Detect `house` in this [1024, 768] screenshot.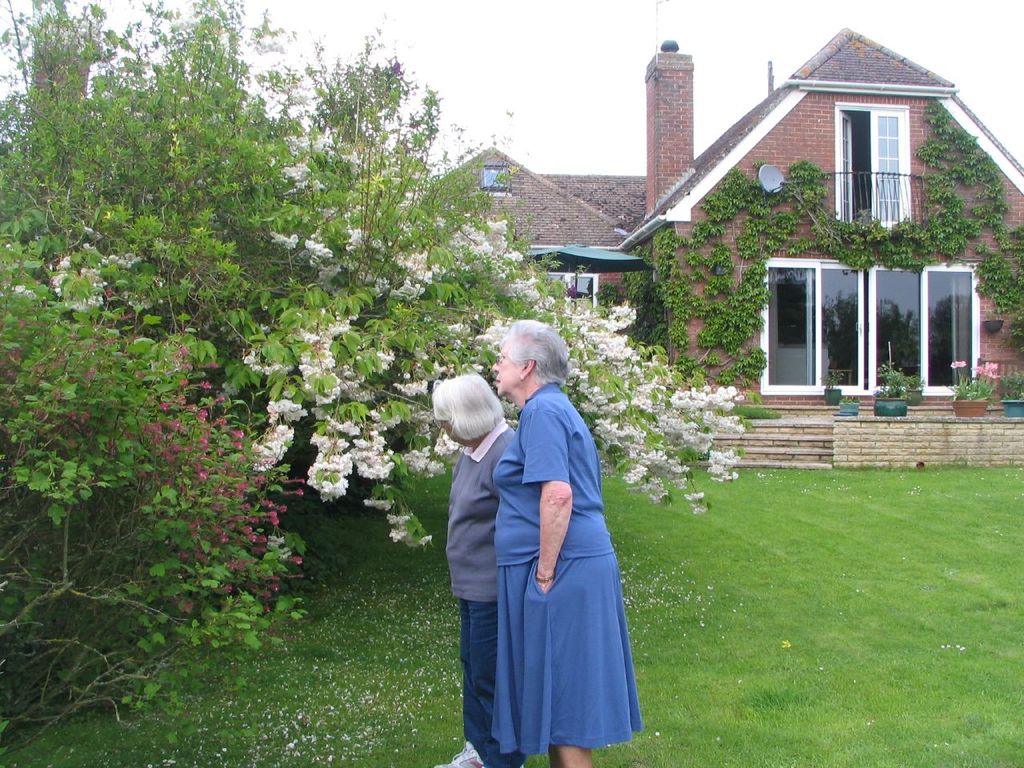
Detection: [left=390, top=0, right=1023, bottom=470].
